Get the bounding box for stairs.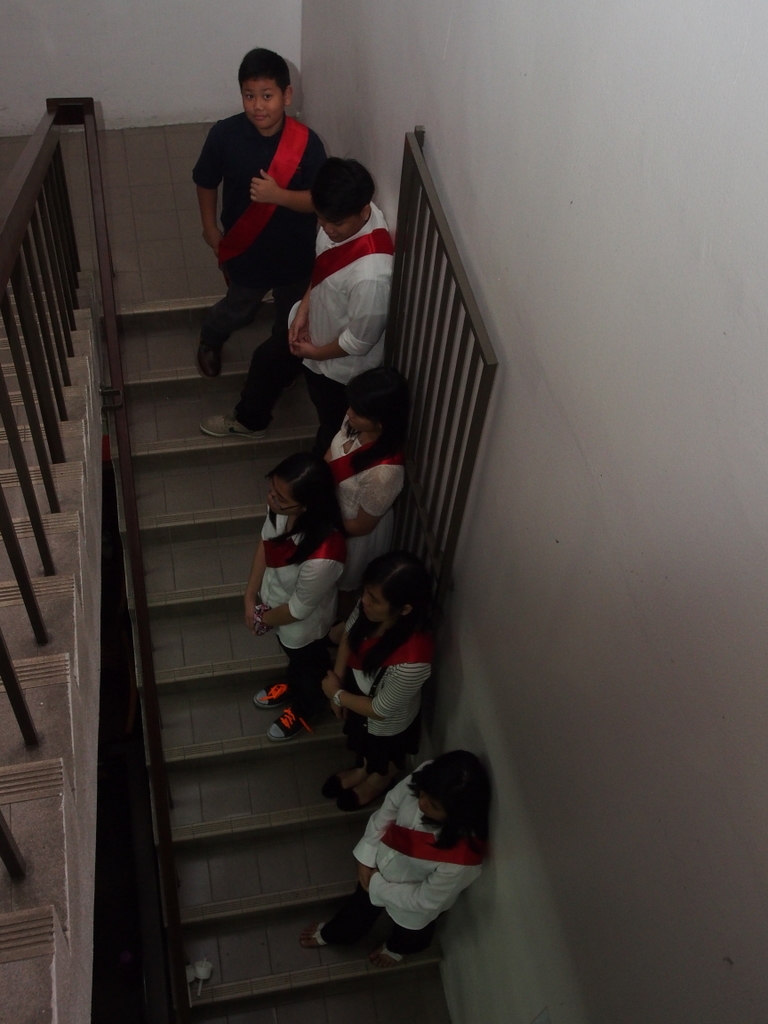
0 120 461 1023.
